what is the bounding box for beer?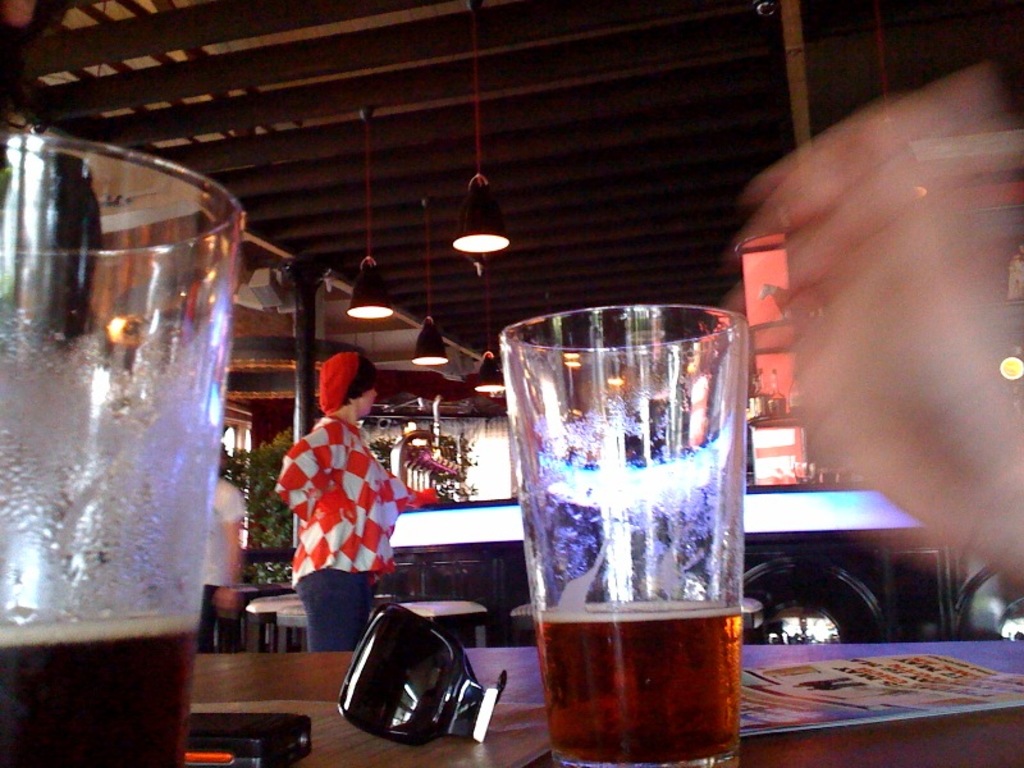
Rect(0, 124, 223, 767).
